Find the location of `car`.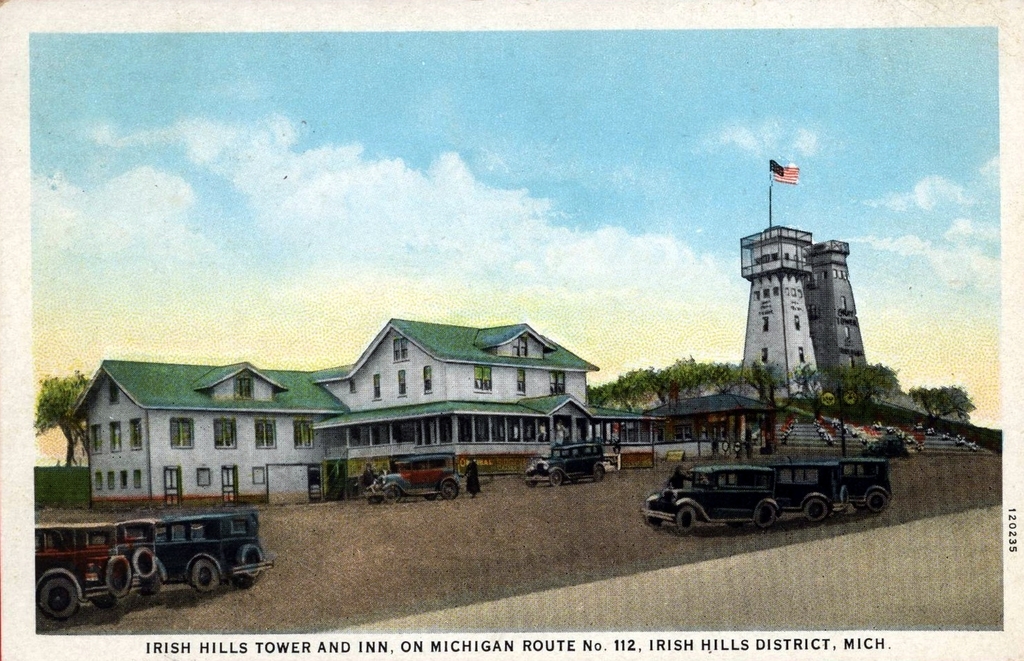
Location: [523,441,610,487].
